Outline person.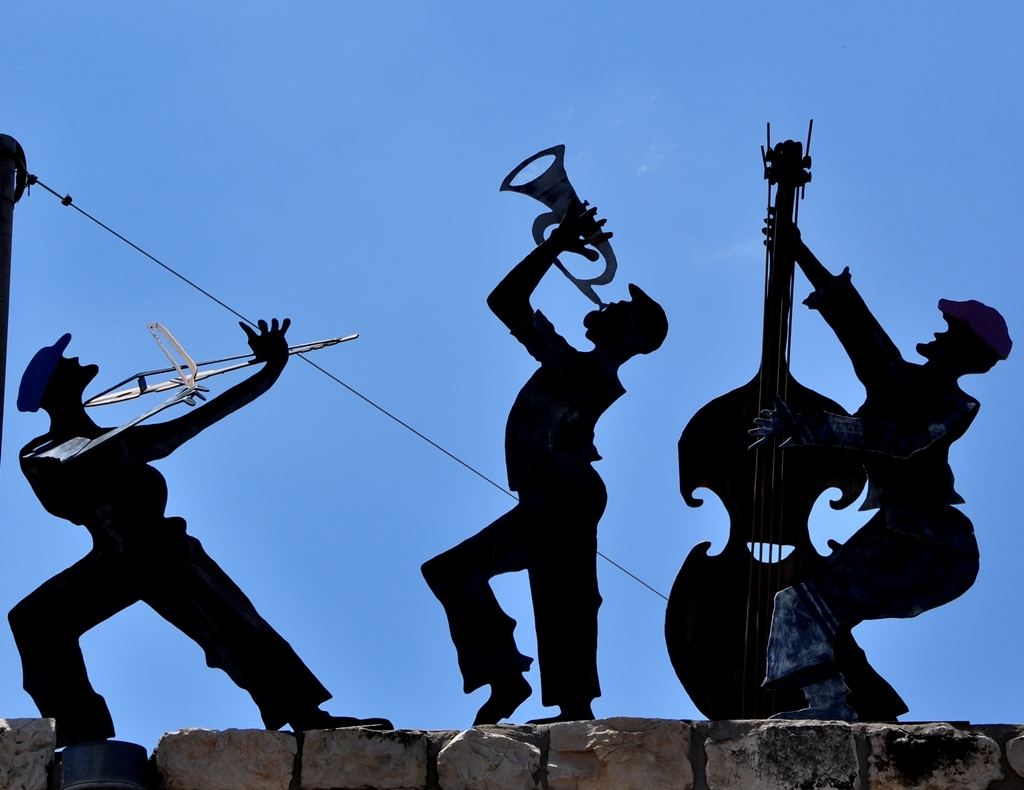
Outline: select_region(416, 197, 669, 728).
